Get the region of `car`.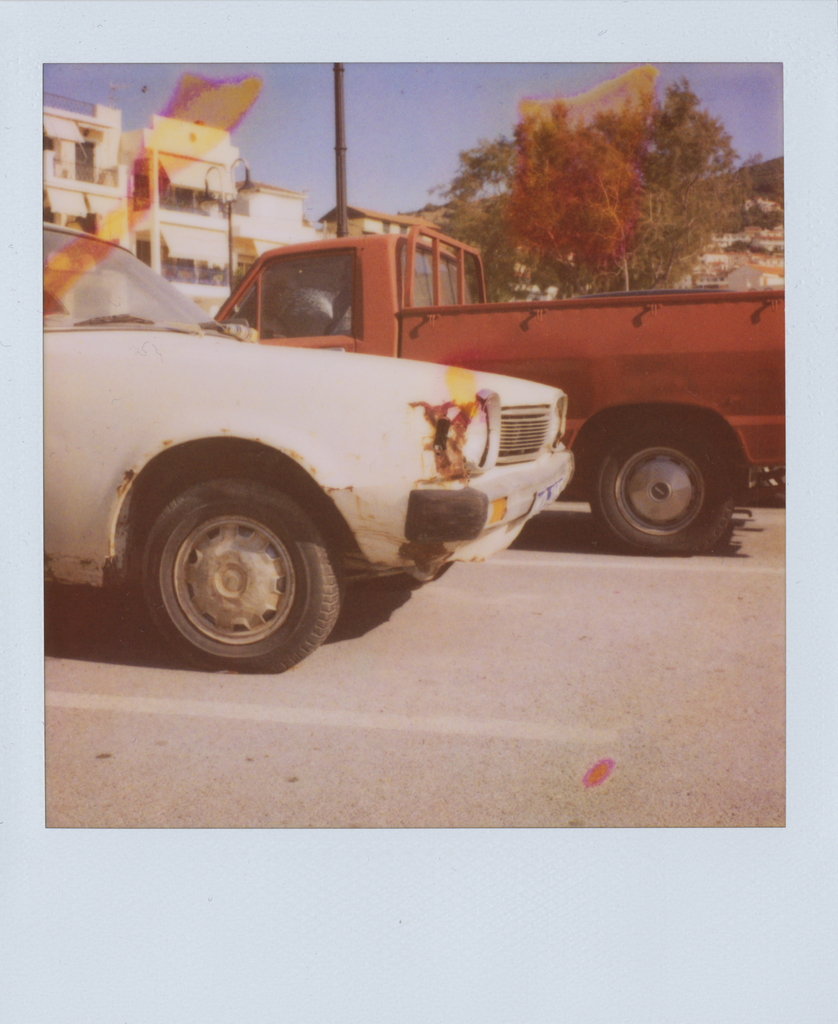
left=16, top=234, right=628, bottom=671.
